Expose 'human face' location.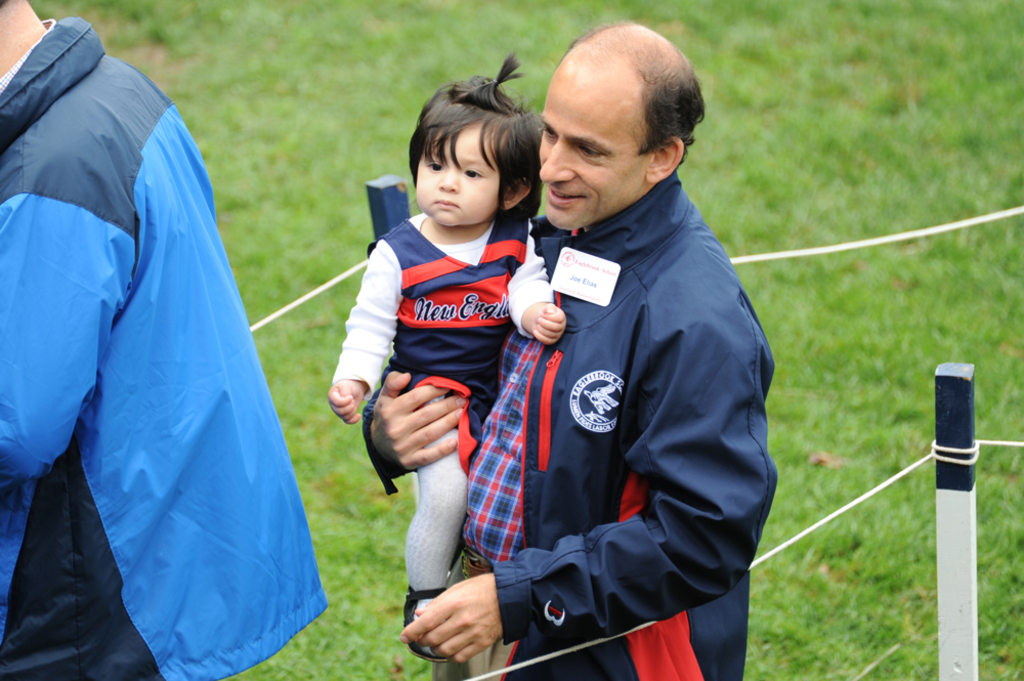
Exposed at crop(538, 57, 651, 233).
